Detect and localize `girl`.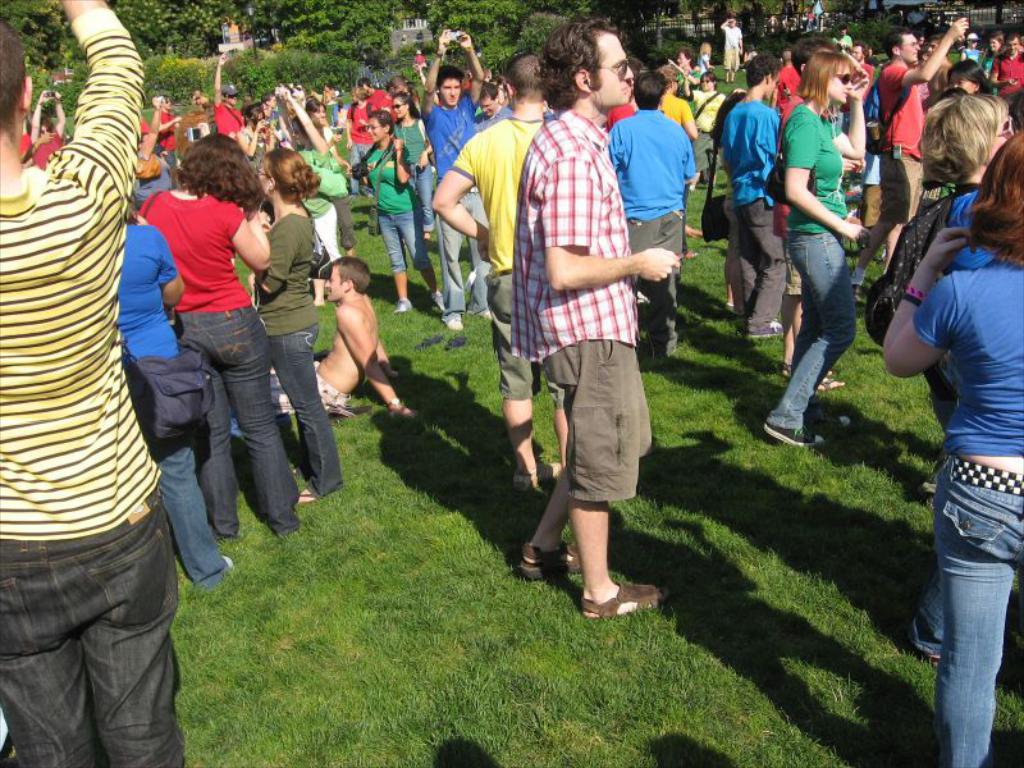
Localized at bbox(253, 147, 340, 504).
